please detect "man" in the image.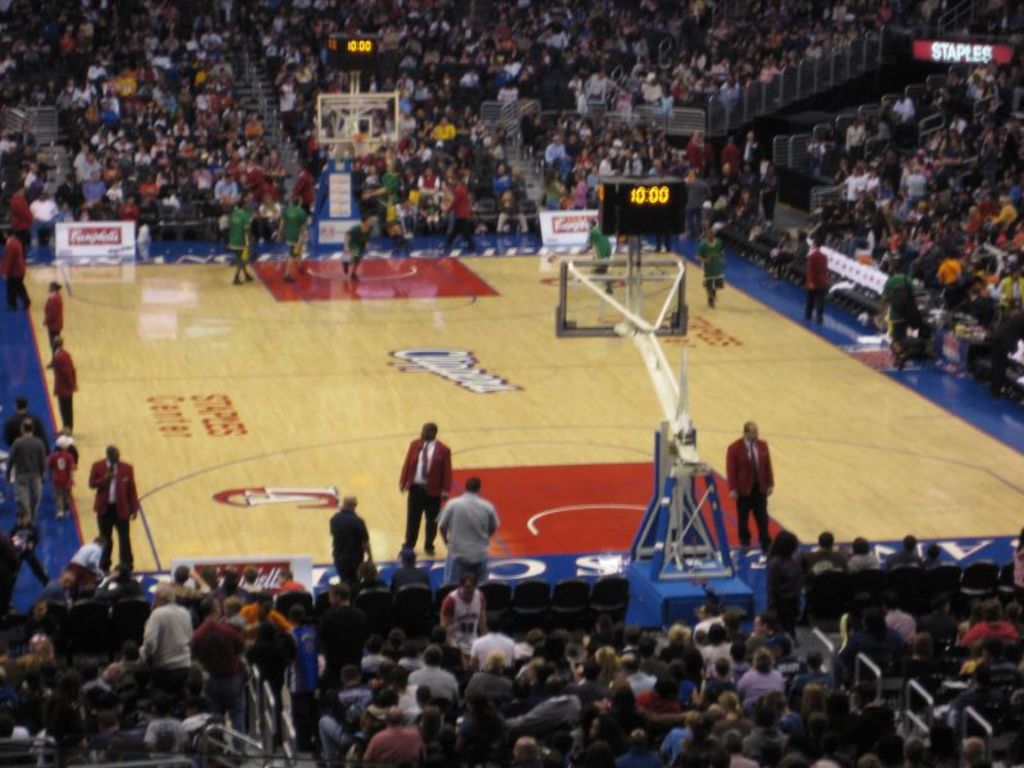
BBox(100, 567, 143, 596).
